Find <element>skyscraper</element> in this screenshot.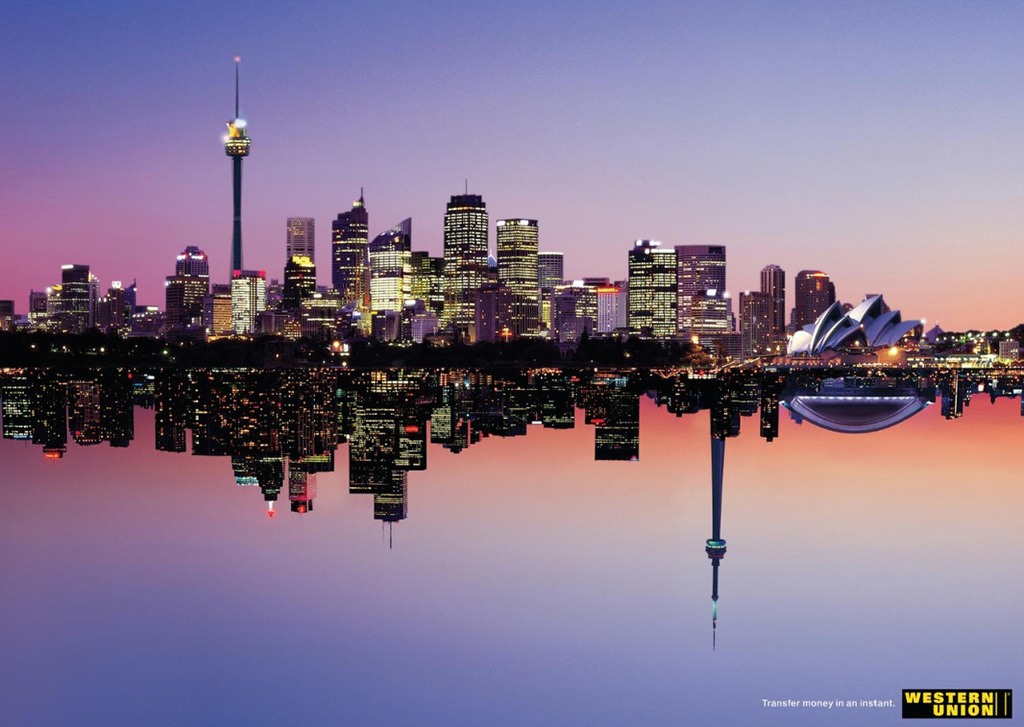
The bounding box for <element>skyscraper</element> is {"left": 794, "top": 270, "right": 829, "bottom": 330}.
